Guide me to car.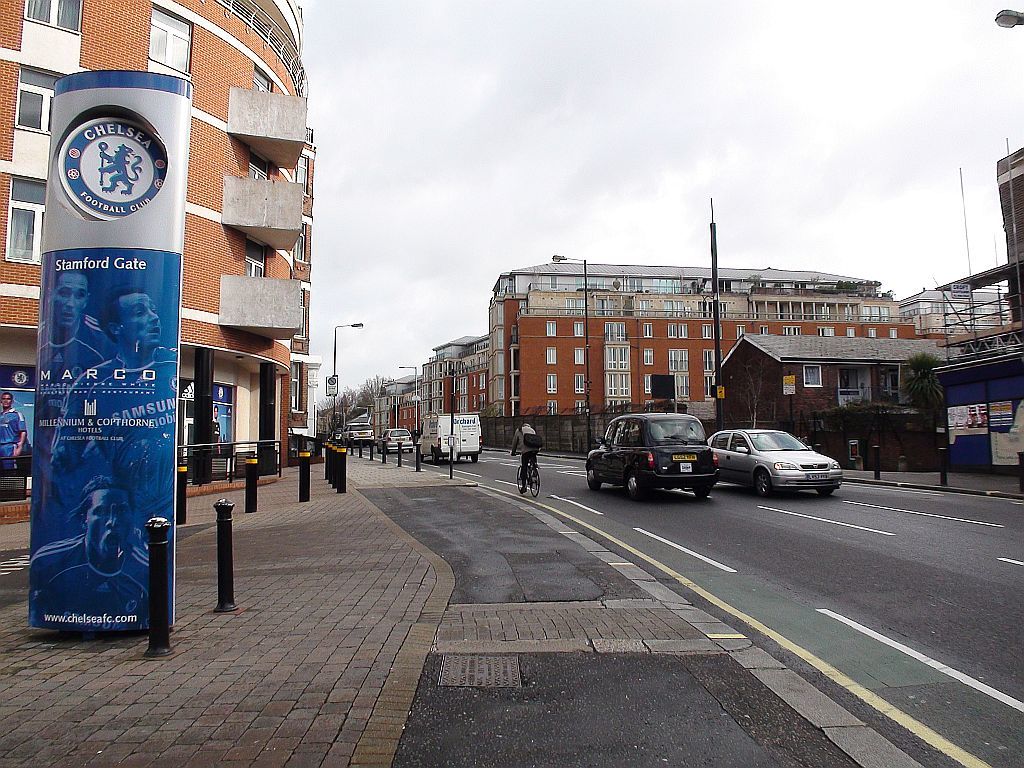
Guidance: (x1=580, y1=408, x2=716, y2=496).
